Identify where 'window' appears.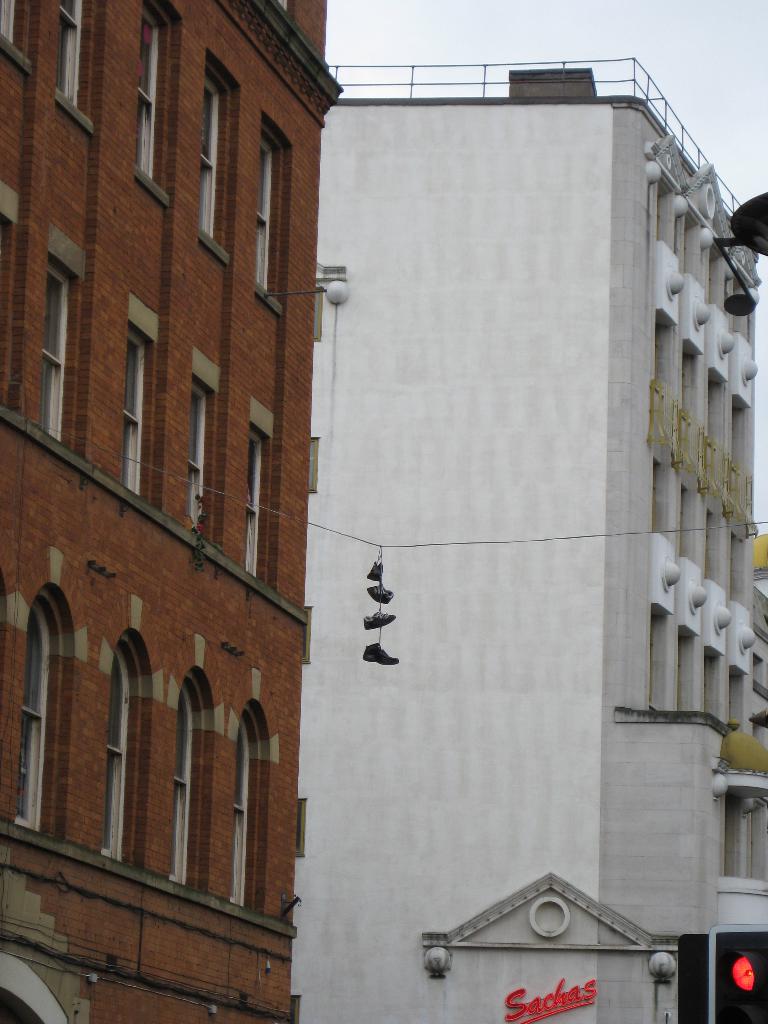
Appears at {"left": 733, "top": 529, "right": 745, "bottom": 610}.
